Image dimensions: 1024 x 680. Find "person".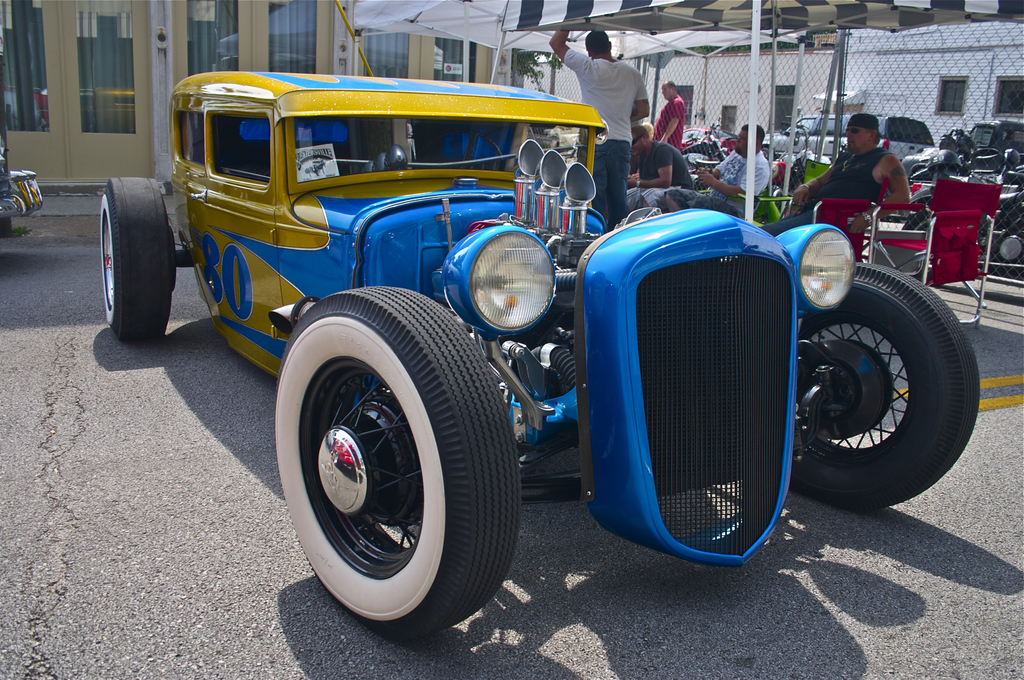
[x1=759, y1=111, x2=911, y2=239].
